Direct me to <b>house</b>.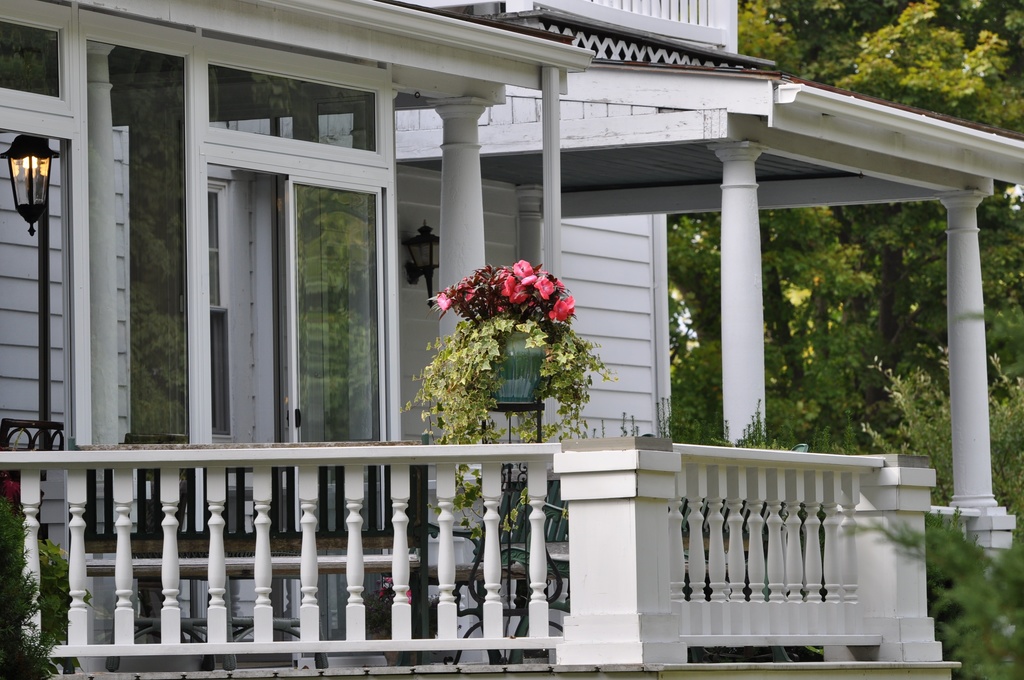
Direction: [x1=17, y1=0, x2=1001, y2=644].
